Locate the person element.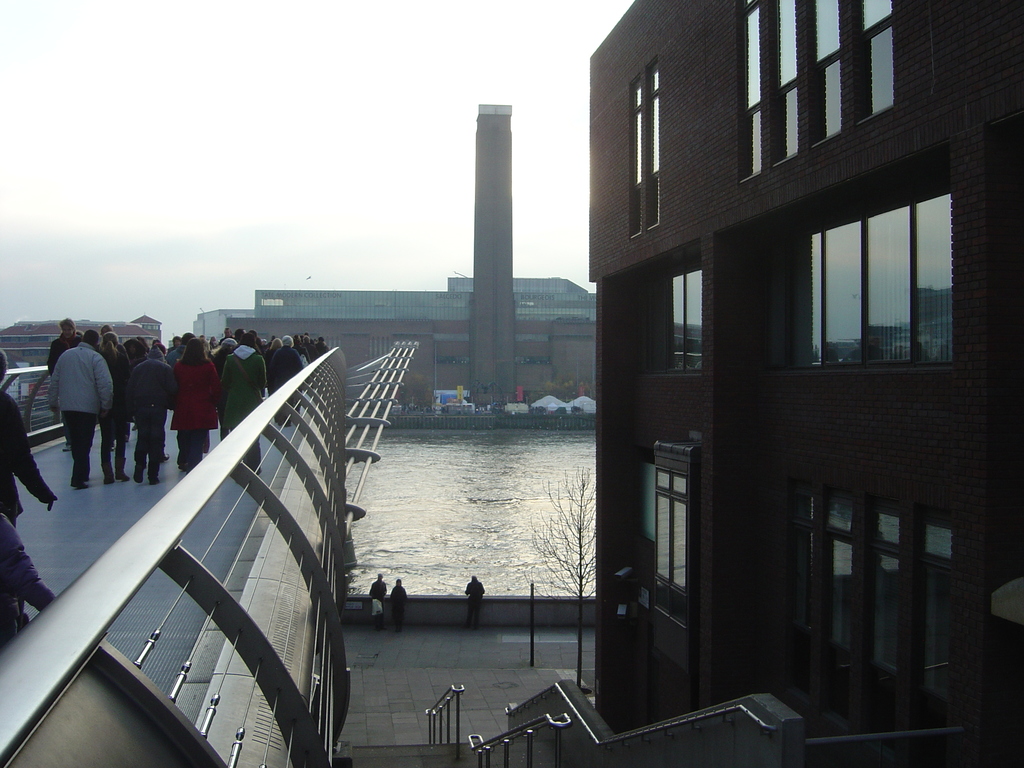
Element bbox: 387, 577, 408, 628.
